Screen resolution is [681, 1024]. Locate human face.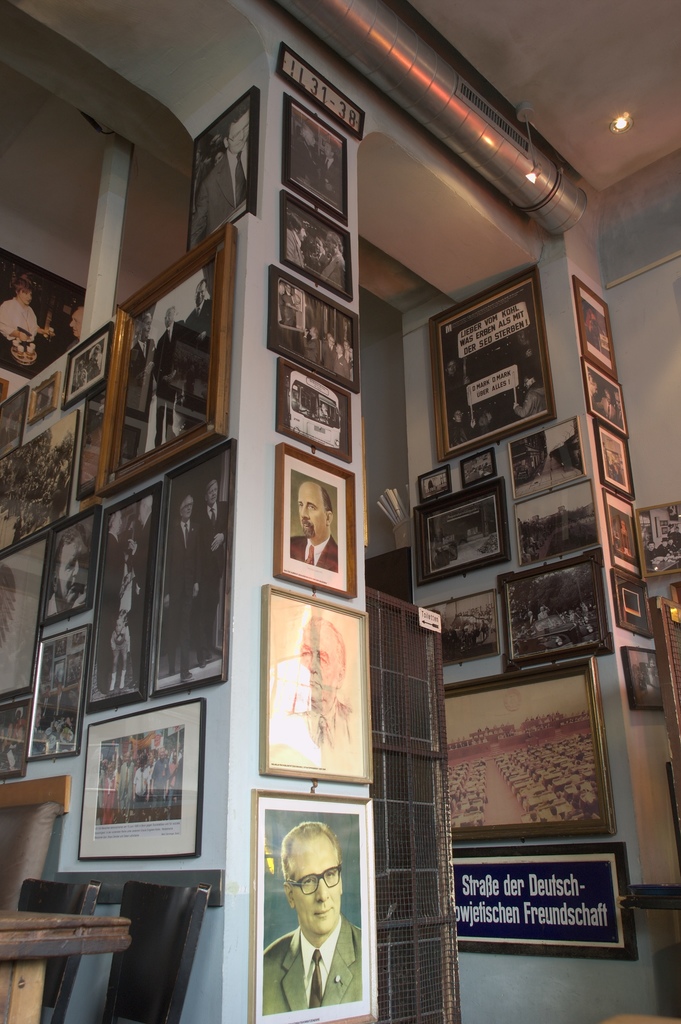
208, 484, 215, 503.
